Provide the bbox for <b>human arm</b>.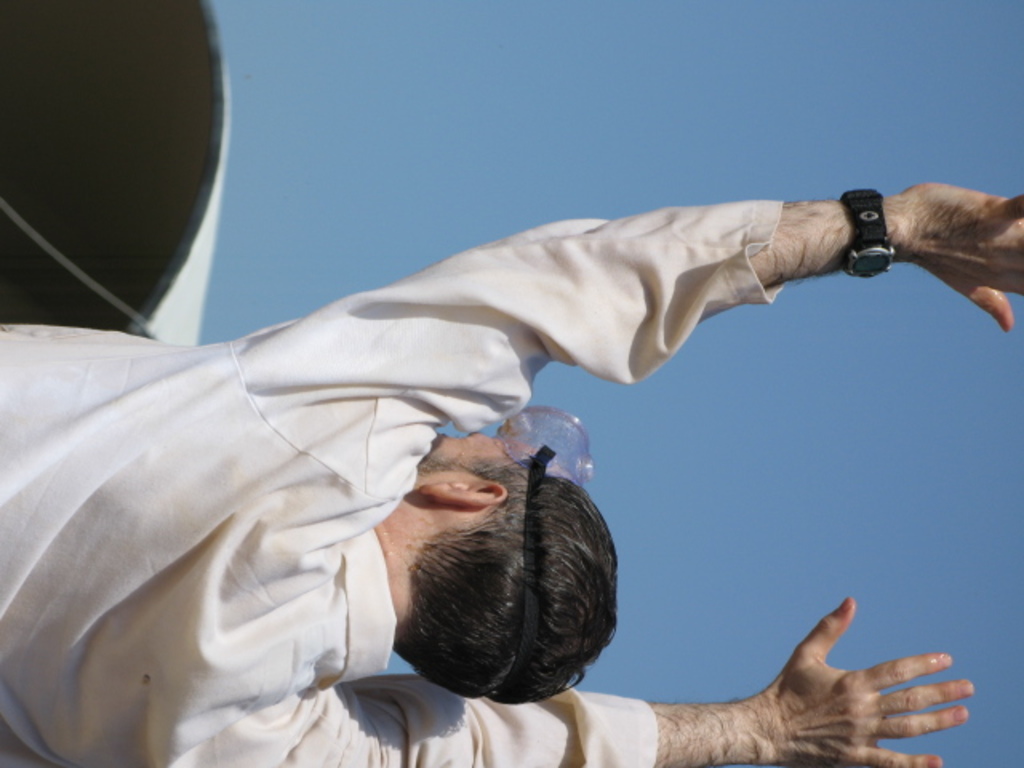
<bbox>250, 181, 989, 438</bbox>.
